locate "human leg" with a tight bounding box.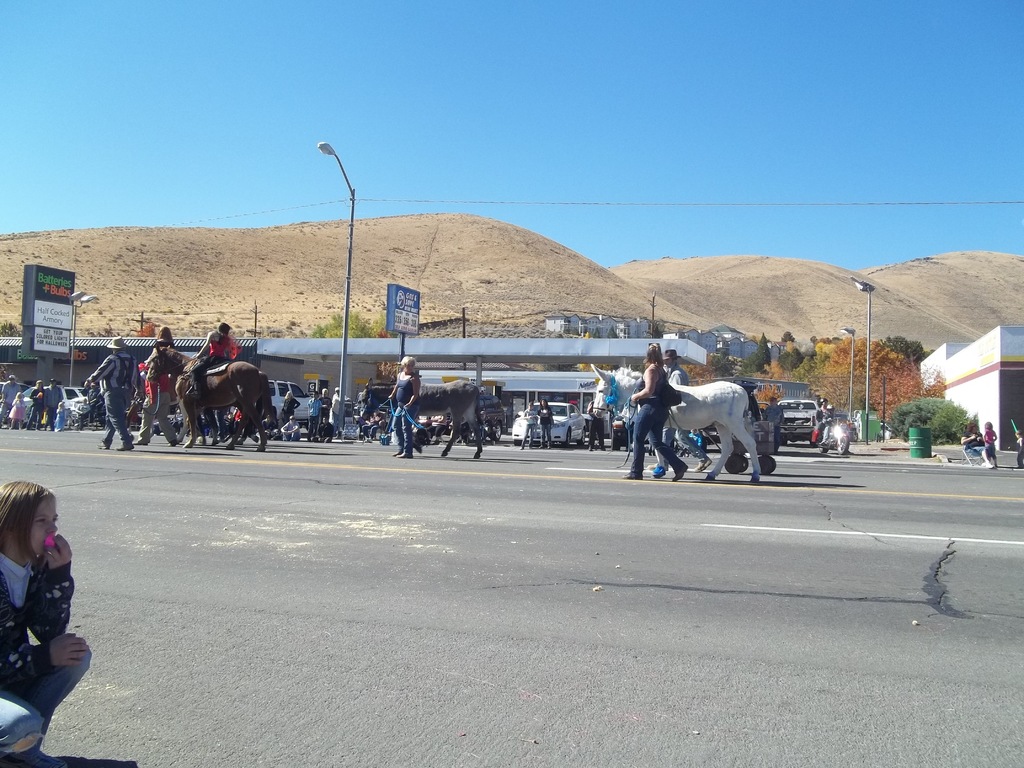
{"x1": 132, "y1": 395, "x2": 159, "y2": 445}.
